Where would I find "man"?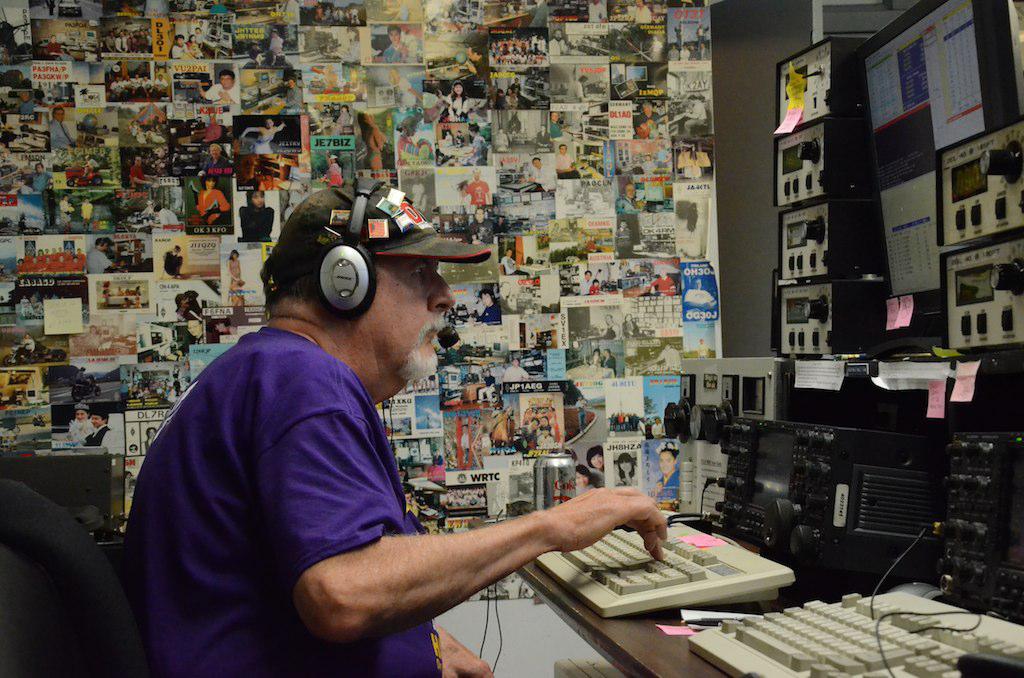
At 285, 77, 303, 116.
